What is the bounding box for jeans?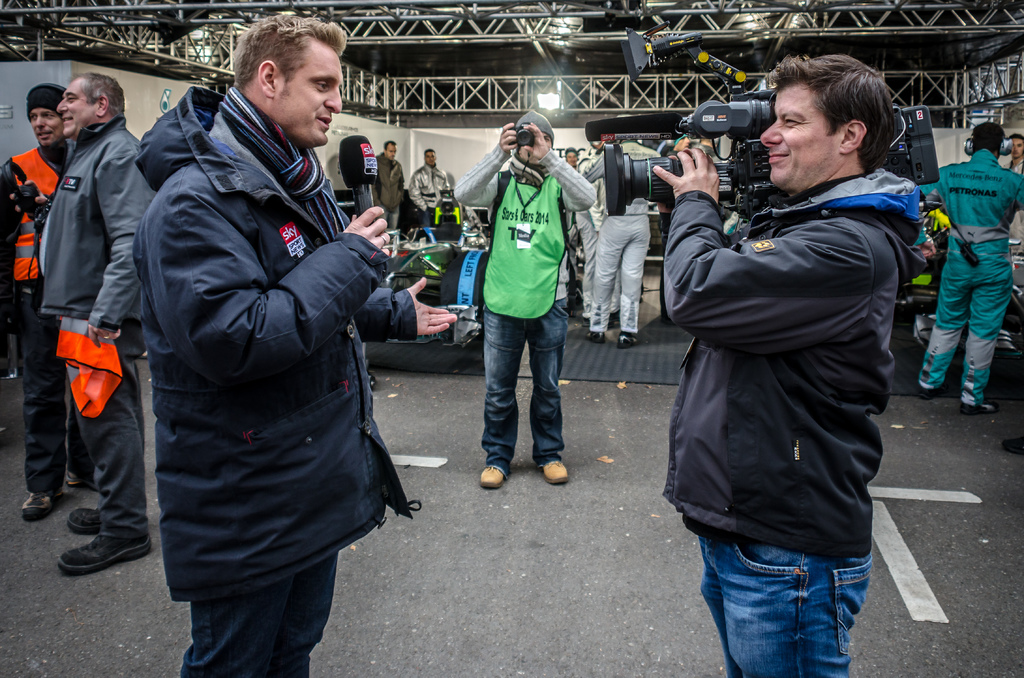
<region>698, 533, 872, 677</region>.
